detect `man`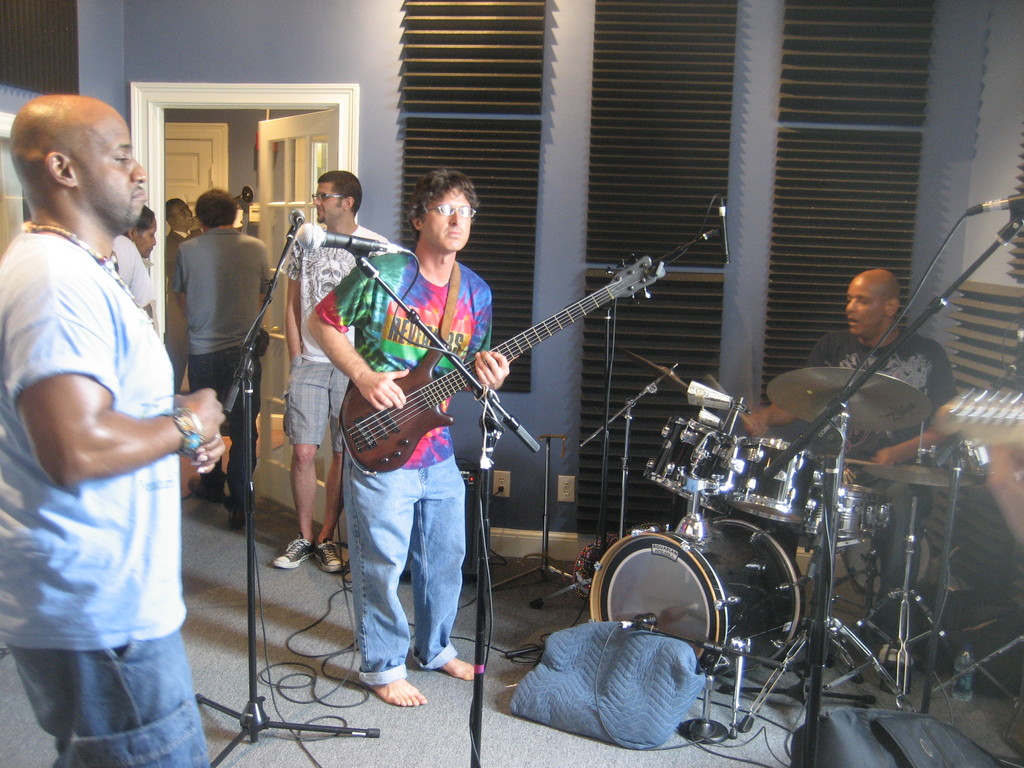
<bbox>12, 70, 219, 762</bbox>
